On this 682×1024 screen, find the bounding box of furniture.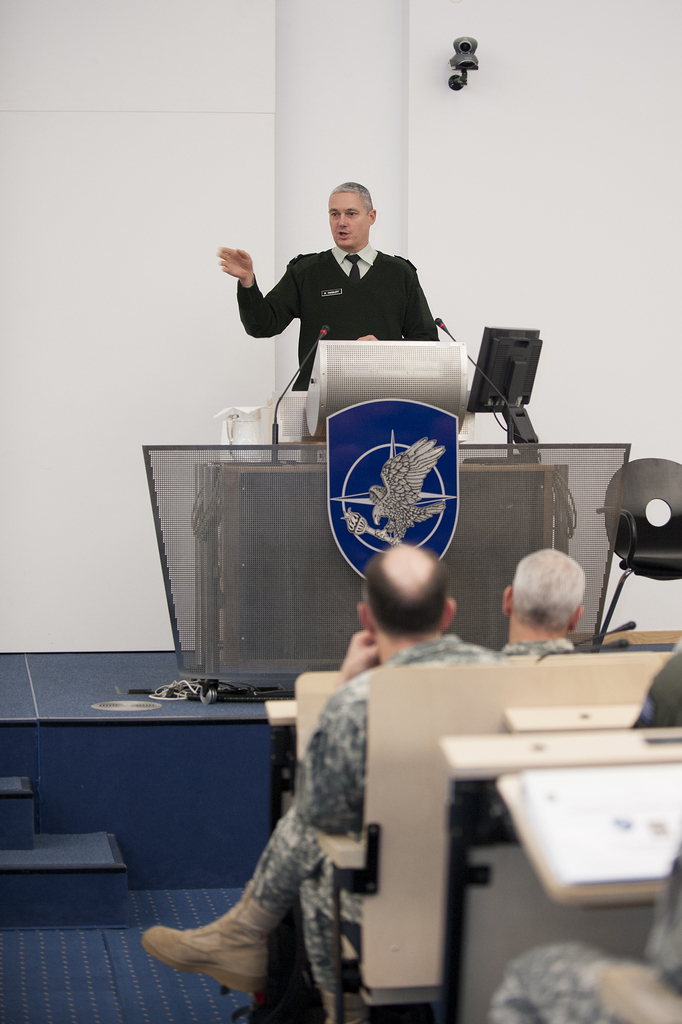
Bounding box: {"left": 585, "top": 458, "right": 681, "bottom": 653}.
